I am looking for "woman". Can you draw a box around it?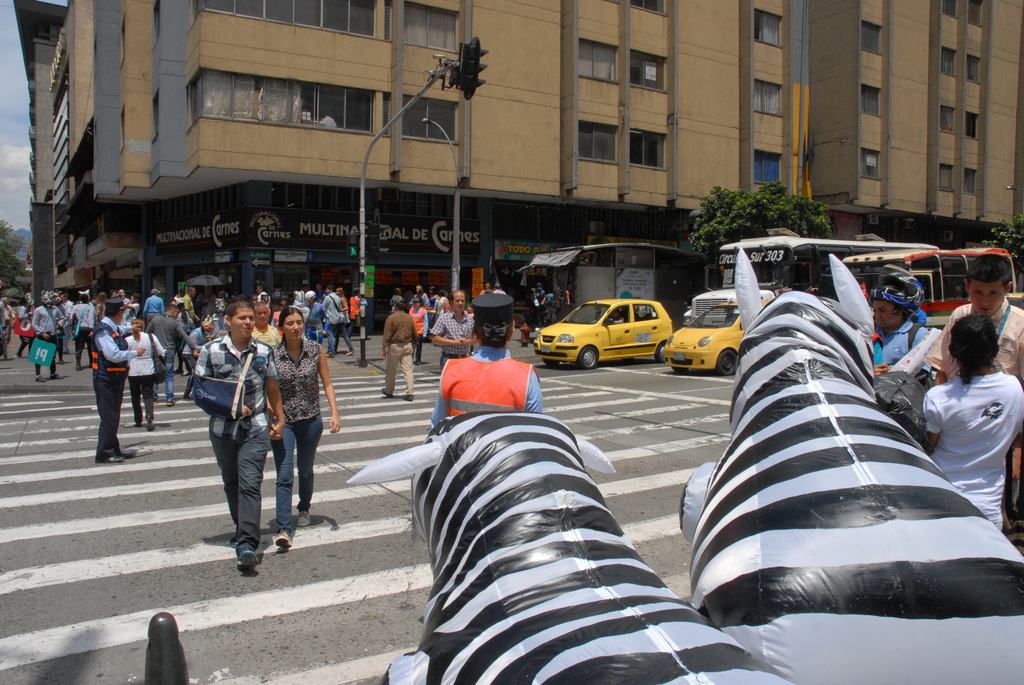
Sure, the bounding box is 336, 287, 356, 356.
